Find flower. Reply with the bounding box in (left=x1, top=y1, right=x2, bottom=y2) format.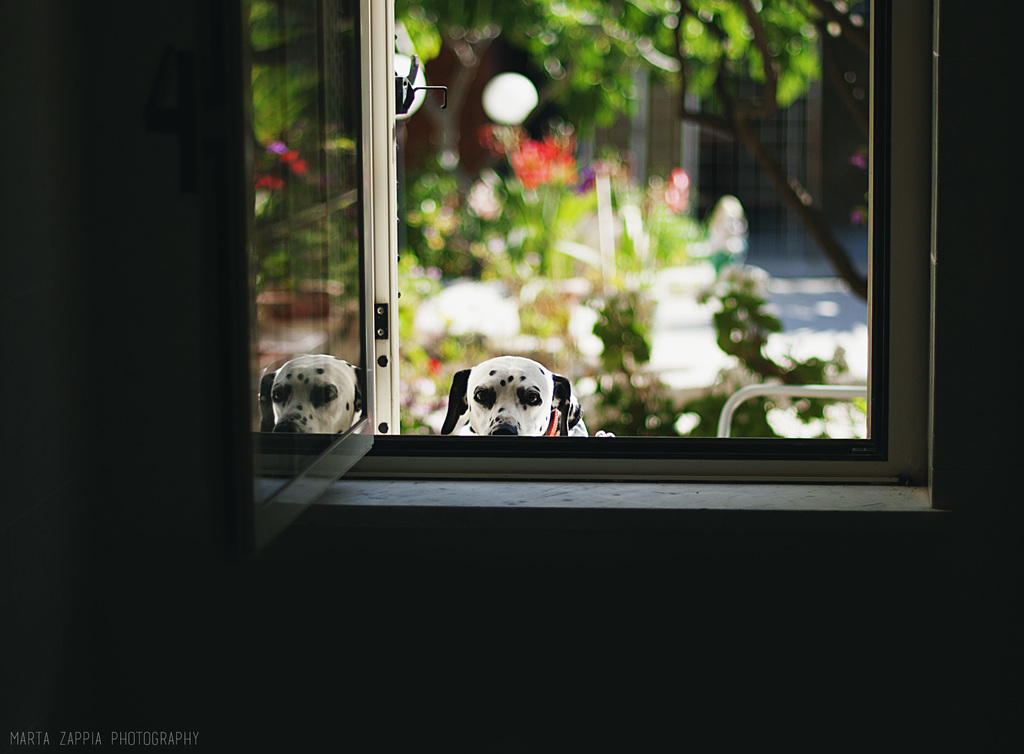
(left=268, top=145, right=312, bottom=176).
